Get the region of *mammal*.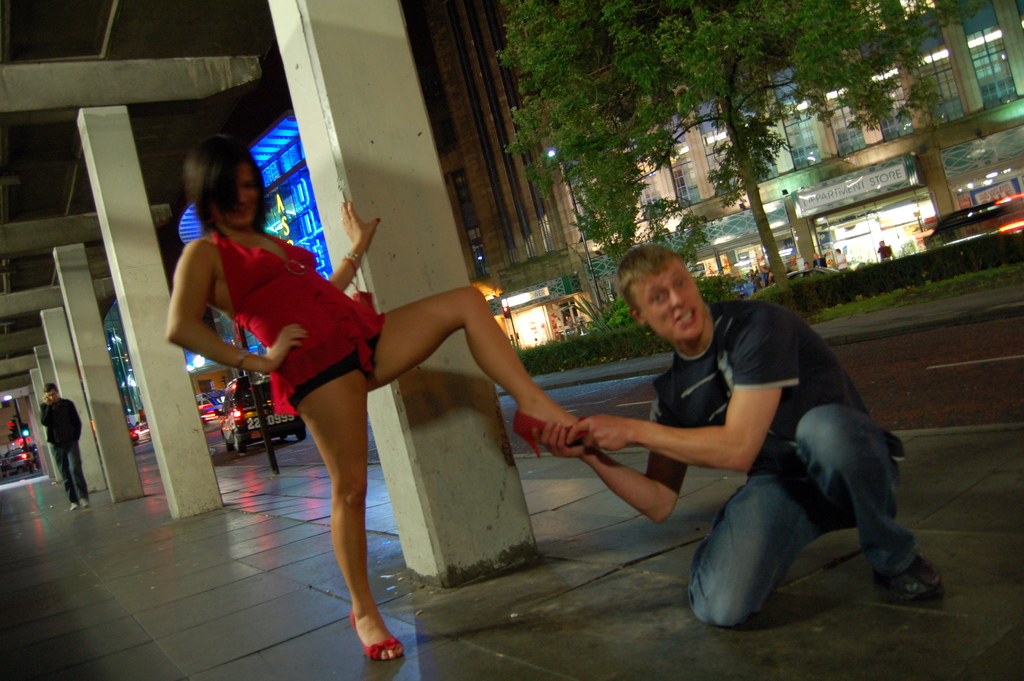
region(40, 380, 90, 510).
